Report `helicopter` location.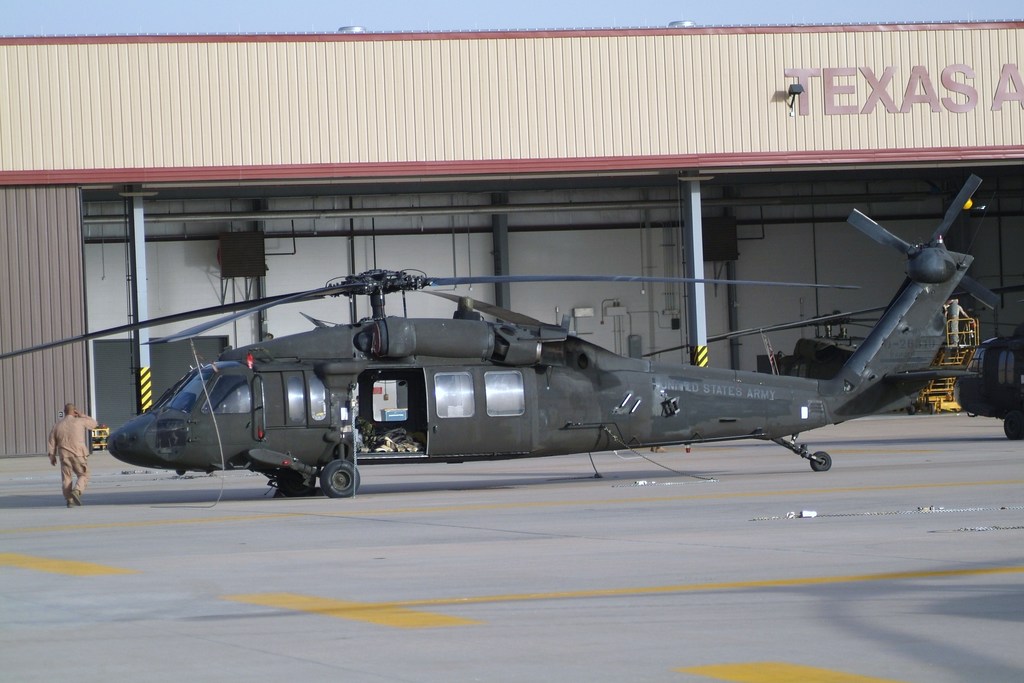
Report: <region>643, 304, 1022, 413</region>.
